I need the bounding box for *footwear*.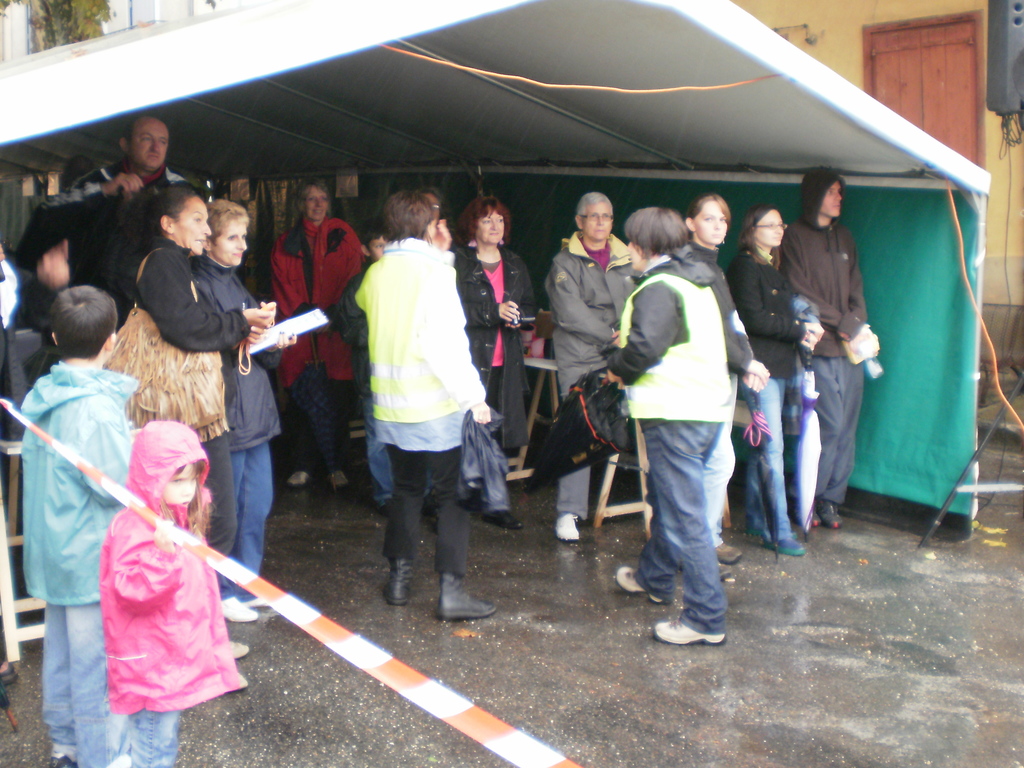
Here it is: {"left": 558, "top": 509, "right": 586, "bottom": 542}.
